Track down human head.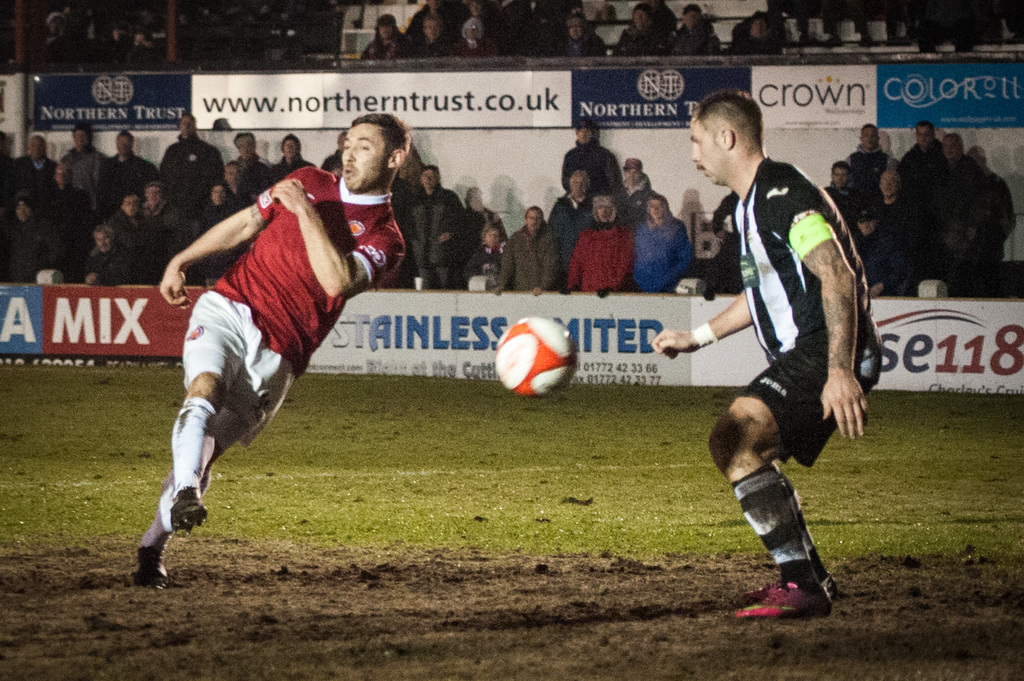
Tracked to 569/167/591/198.
